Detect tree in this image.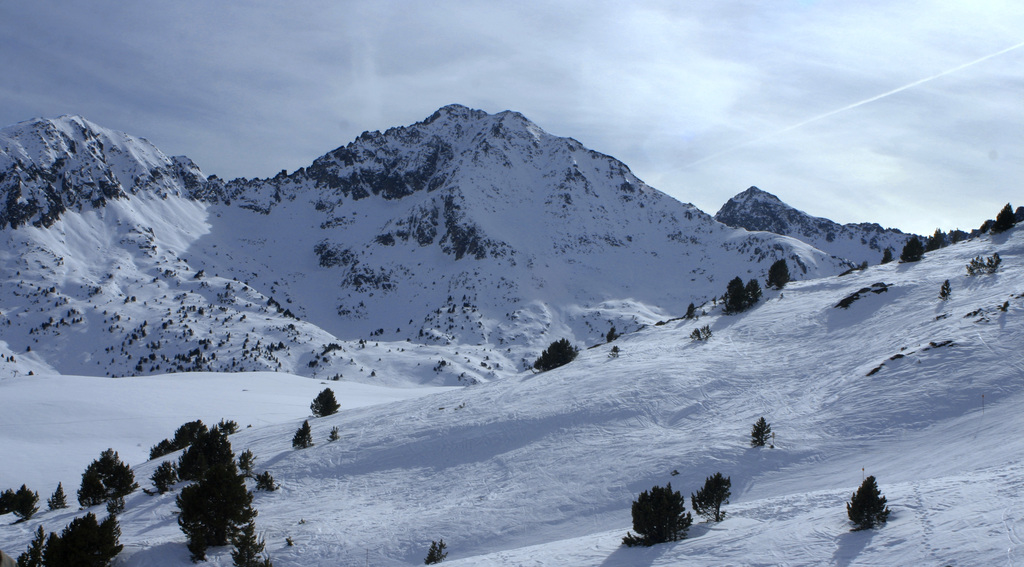
Detection: 720:274:751:313.
